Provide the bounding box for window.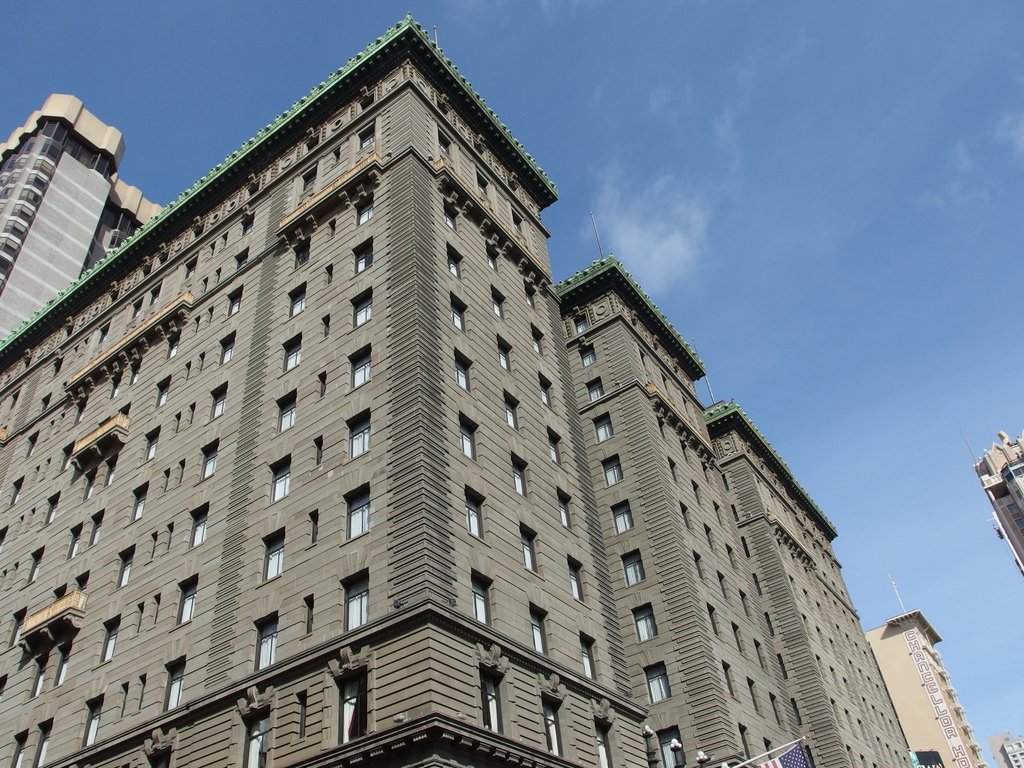
<box>241,709,269,767</box>.
